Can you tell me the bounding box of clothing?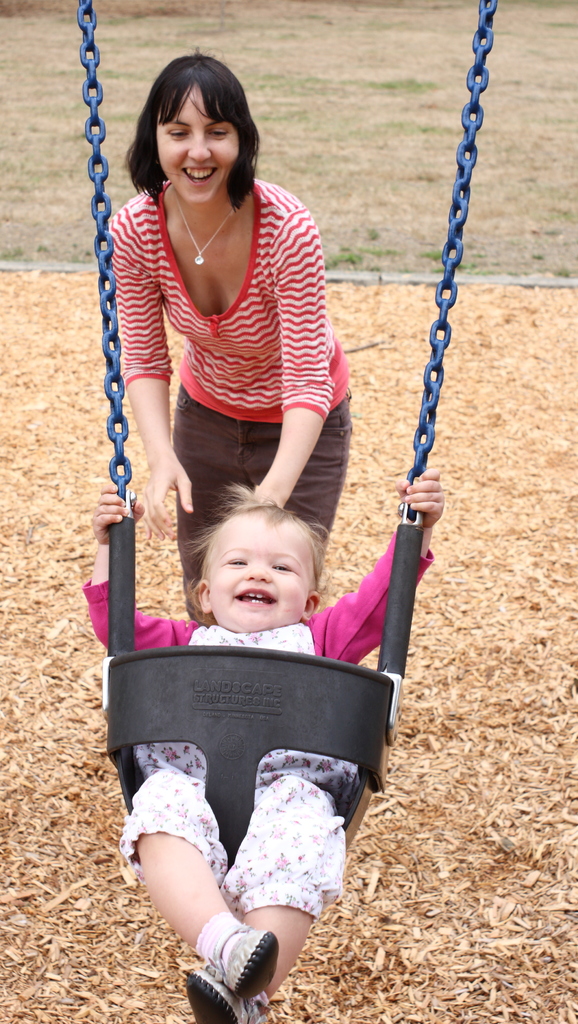
box(109, 172, 350, 671).
